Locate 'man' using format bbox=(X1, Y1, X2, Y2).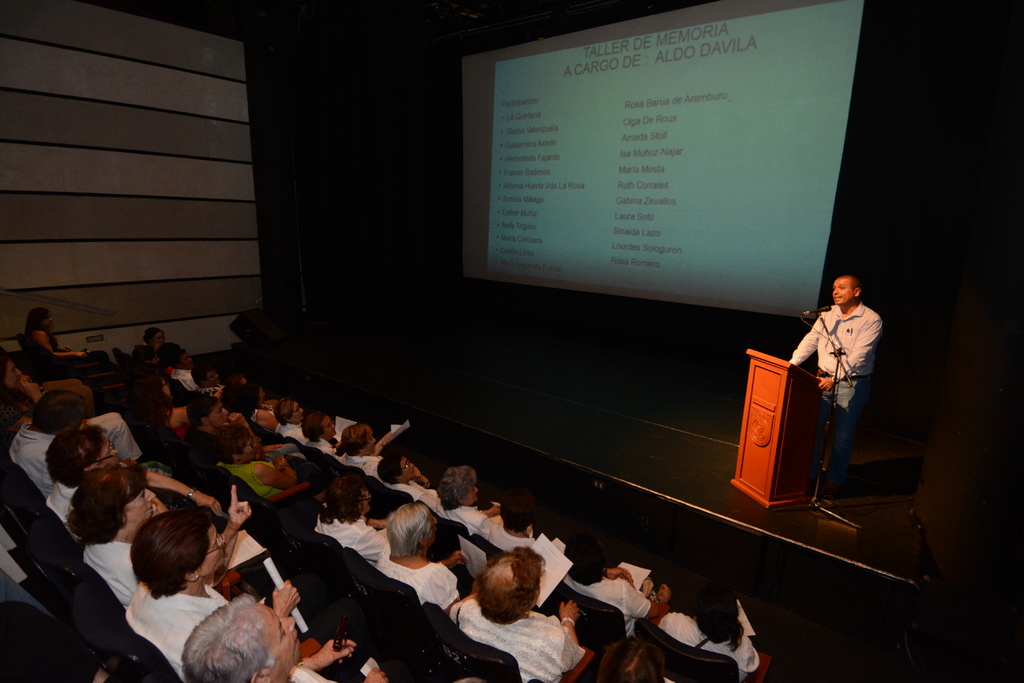
bbox=(173, 348, 207, 391).
